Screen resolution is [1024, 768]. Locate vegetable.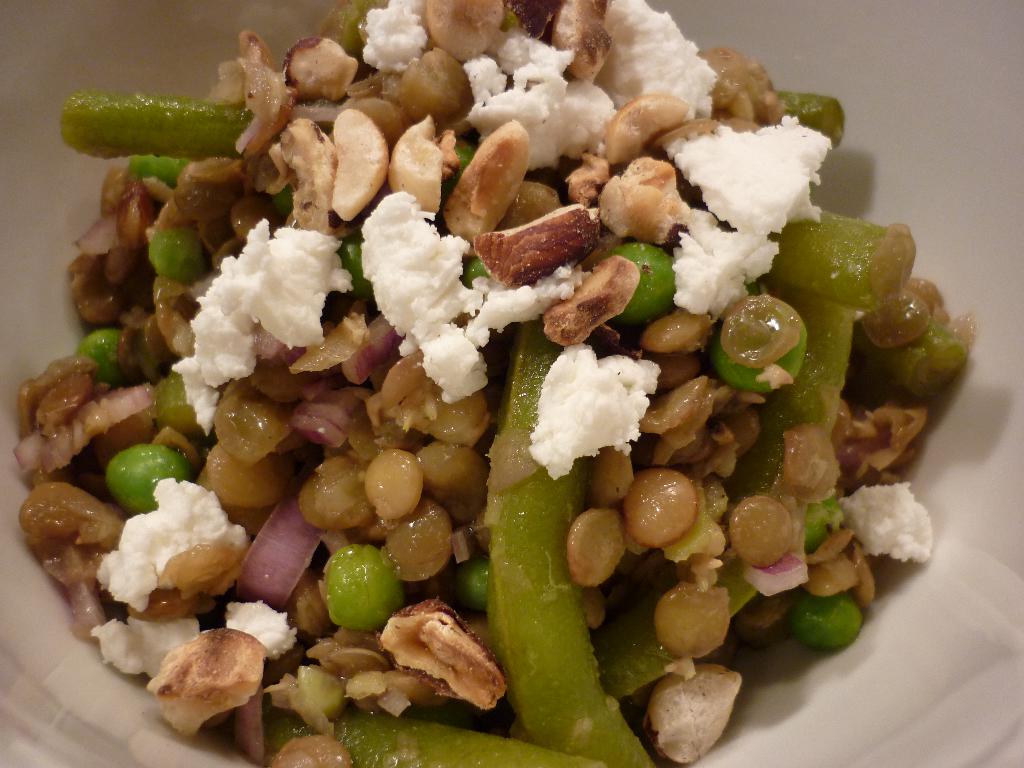
l=340, t=320, r=410, b=380.
